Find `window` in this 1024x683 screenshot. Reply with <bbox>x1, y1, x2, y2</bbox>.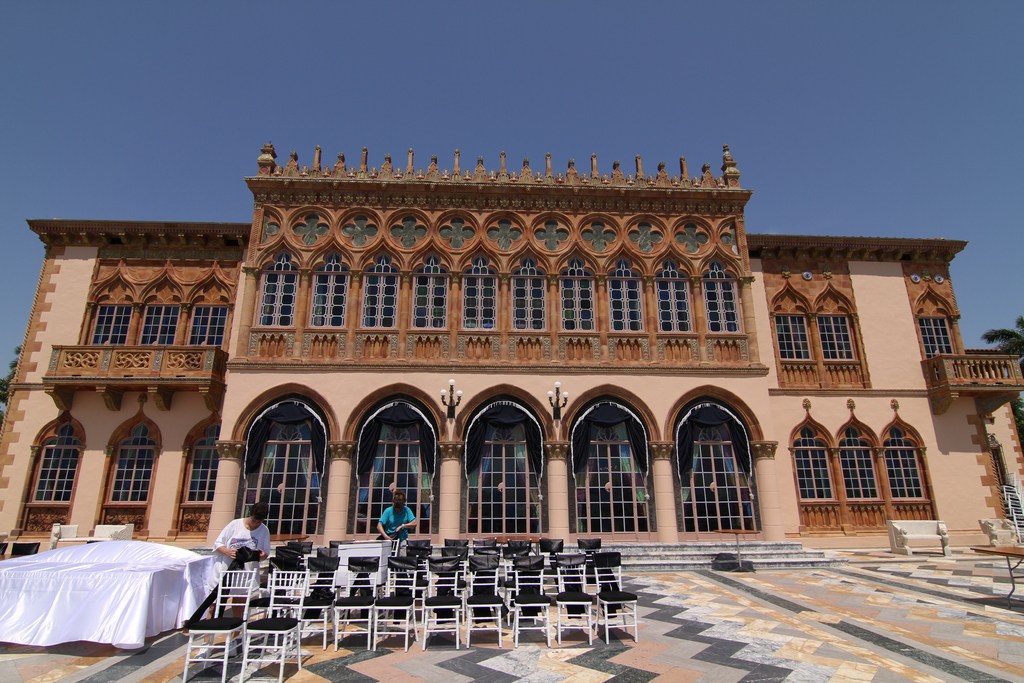
<bbox>914, 278, 959, 383</bbox>.
